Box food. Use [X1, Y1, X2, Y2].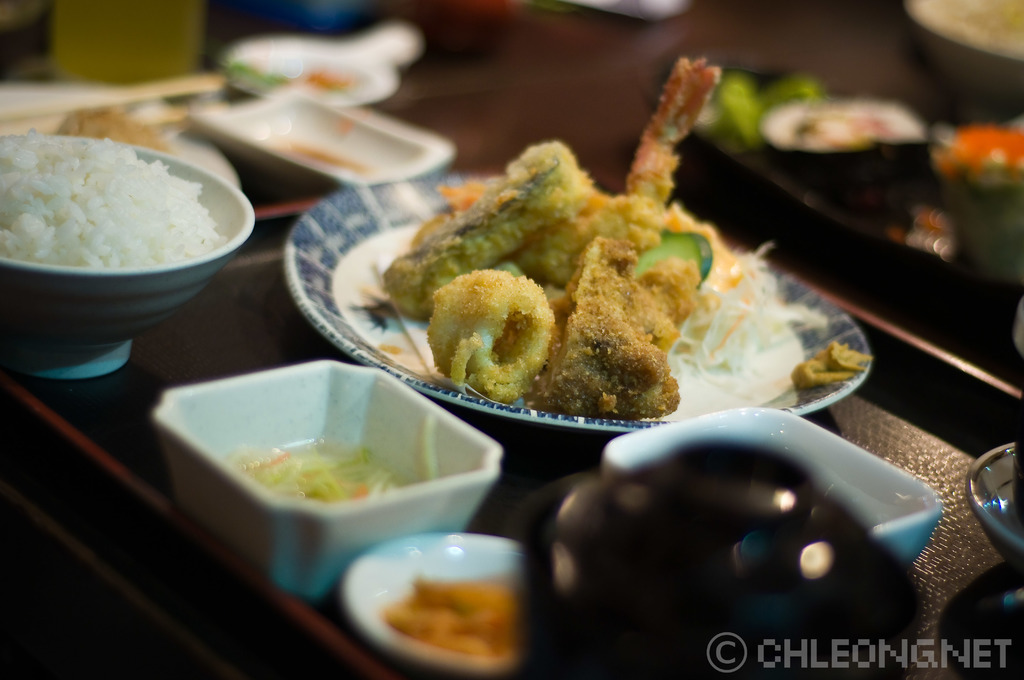
[379, 83, 757, 408].
